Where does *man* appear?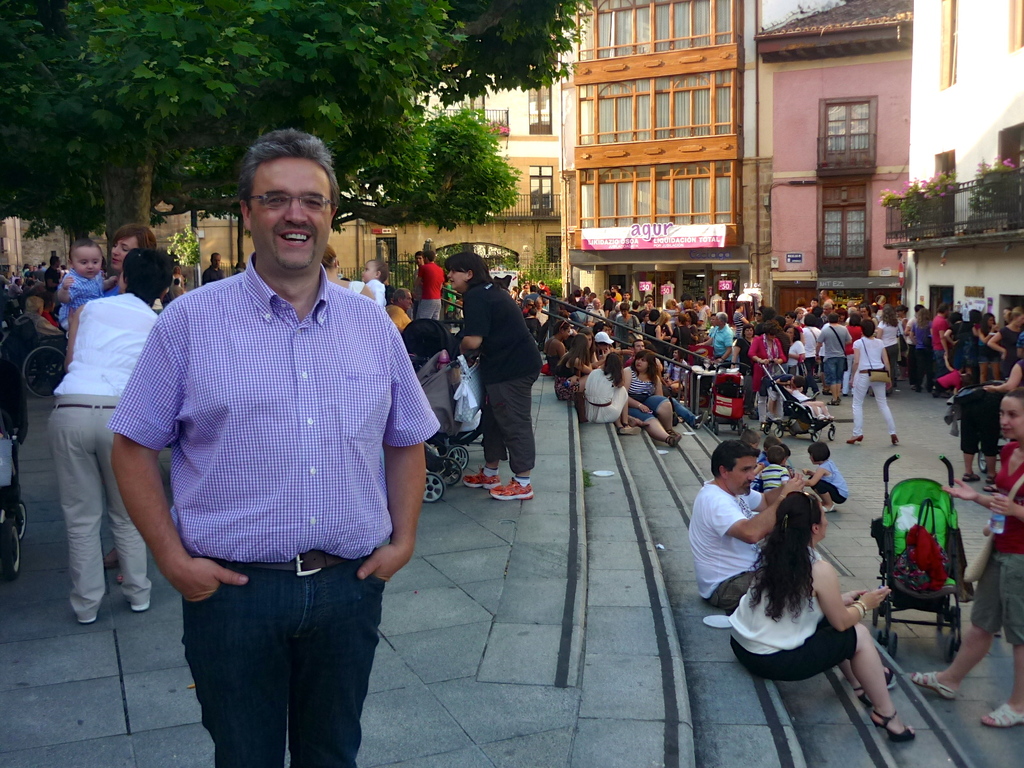
Appears at [left=113, top=150, right=447, bottom=748].
